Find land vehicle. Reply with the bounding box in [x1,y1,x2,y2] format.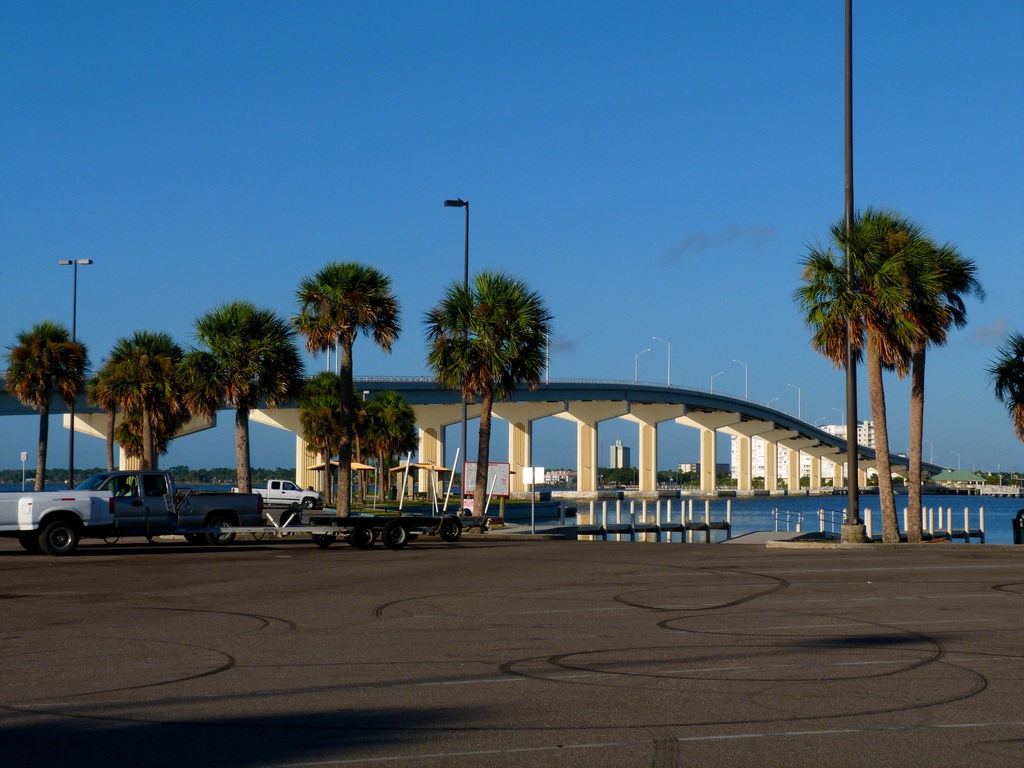
[0,457,221,554].
